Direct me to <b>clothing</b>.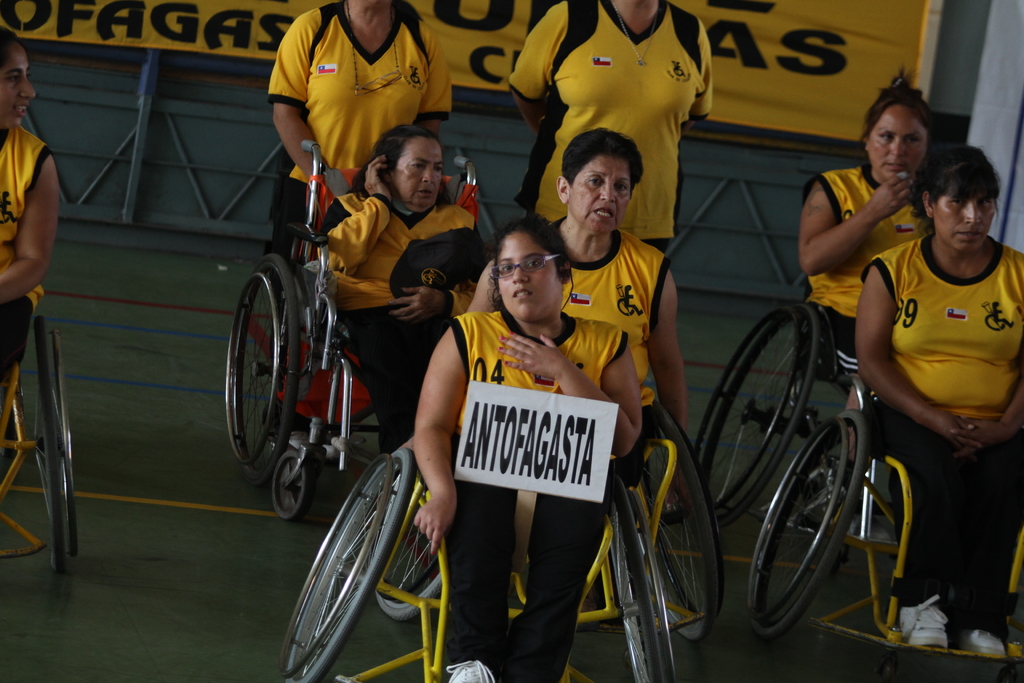
Direction: 501, 0, 716, 291.
